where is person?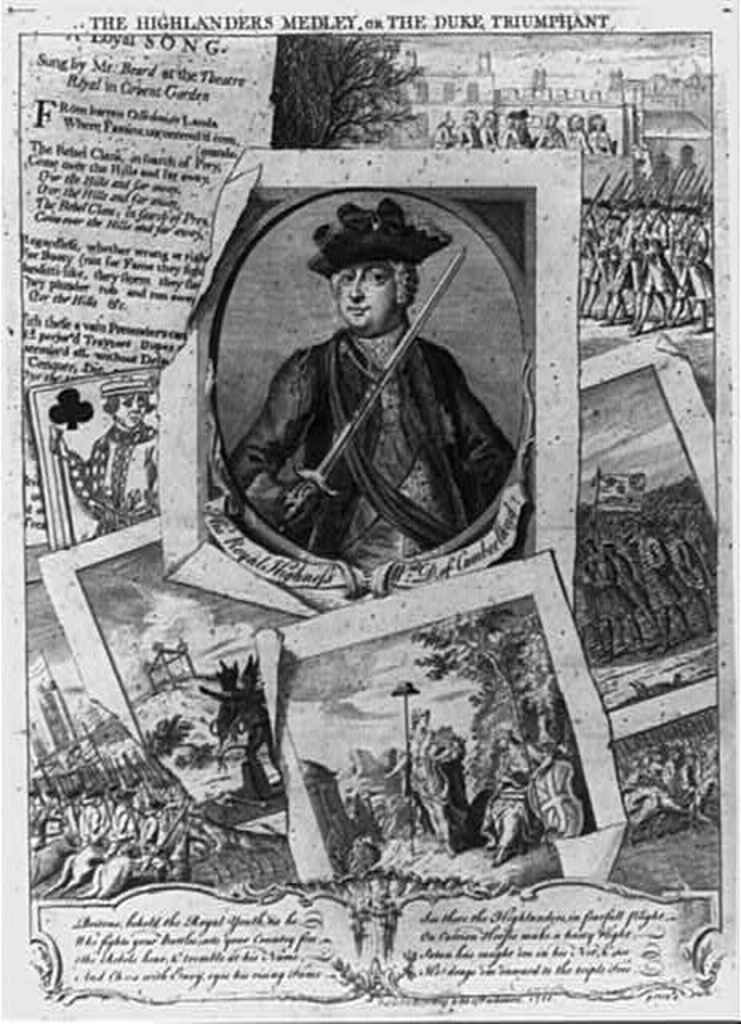
locate(222, 198, 522, 571).
